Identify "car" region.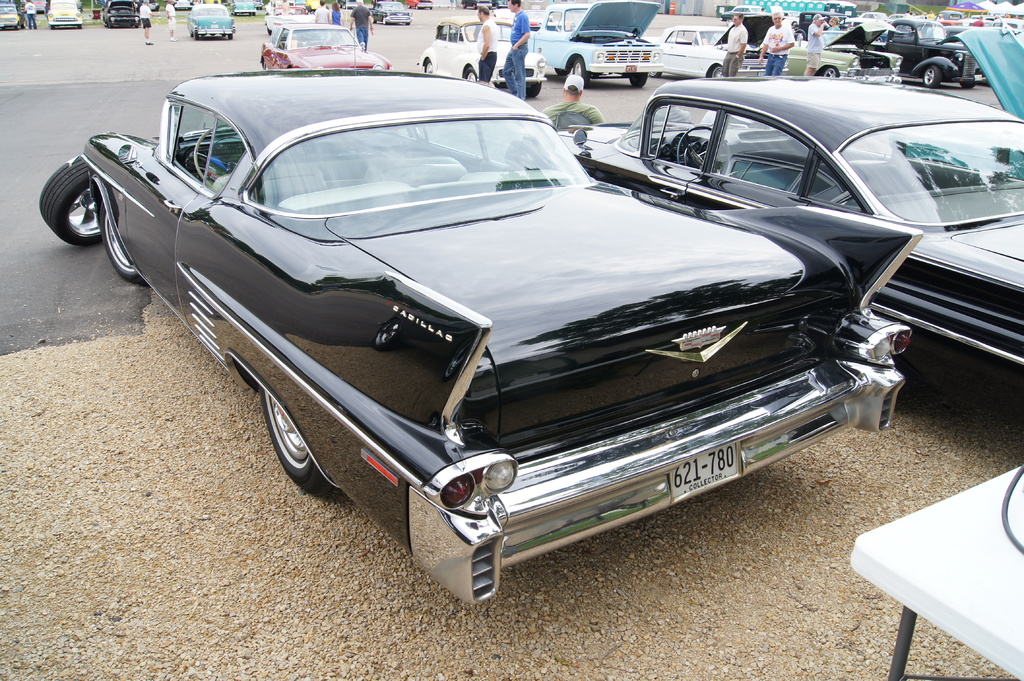
Region: {"x1": 260, "y1": 19, "x2": 389, "y2": 67}.
